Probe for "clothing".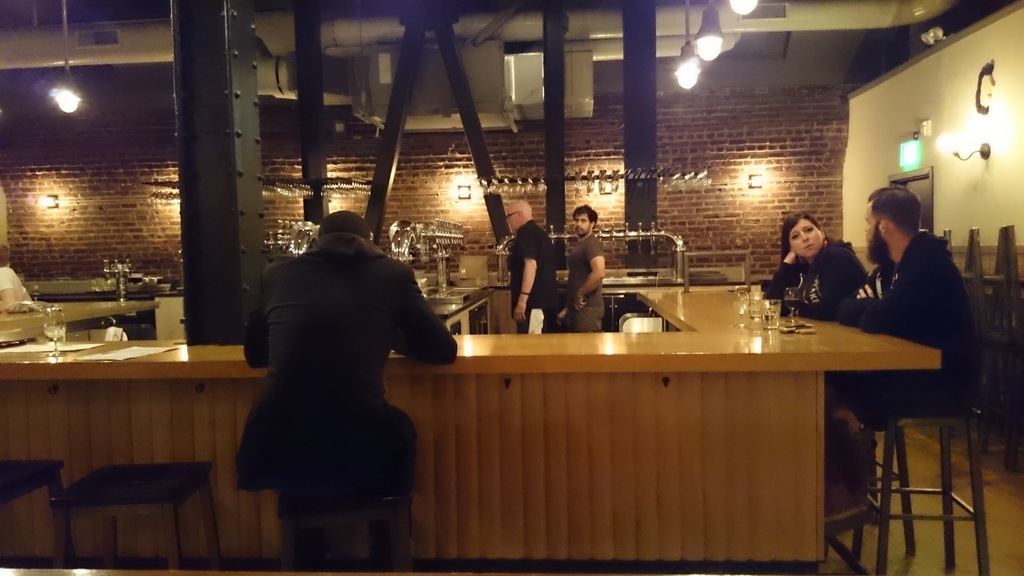
Probe result: (832, 234, 983, 502).
